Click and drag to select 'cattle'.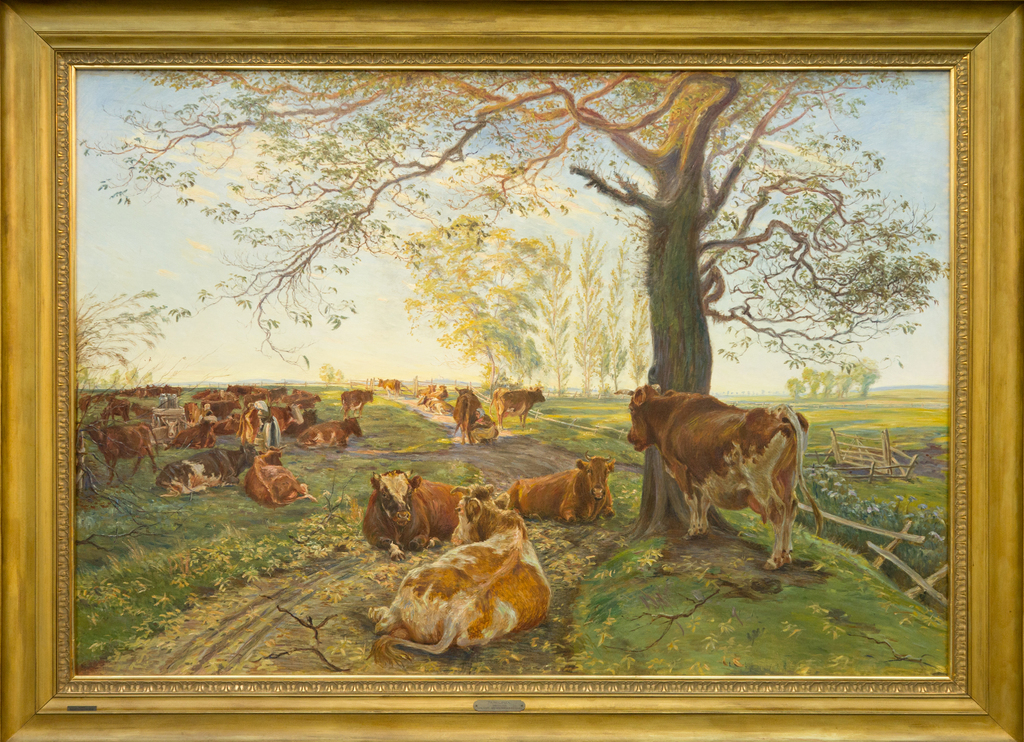
Selection: bbox=[156, 441, 261, 495].
